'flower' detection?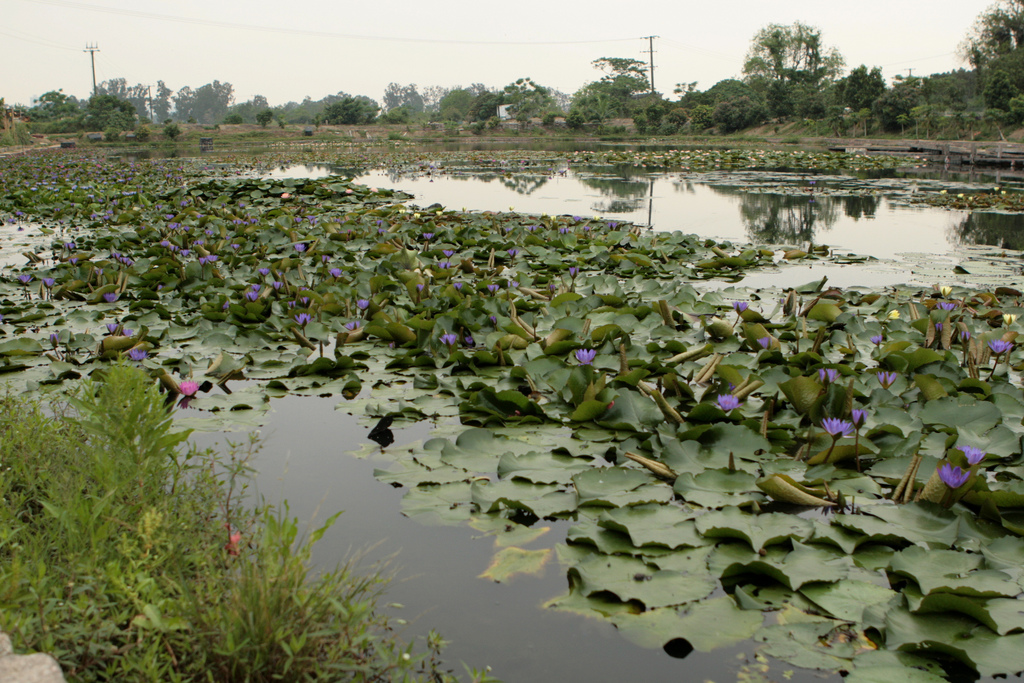
select_region(294, 243, 304, 251)
